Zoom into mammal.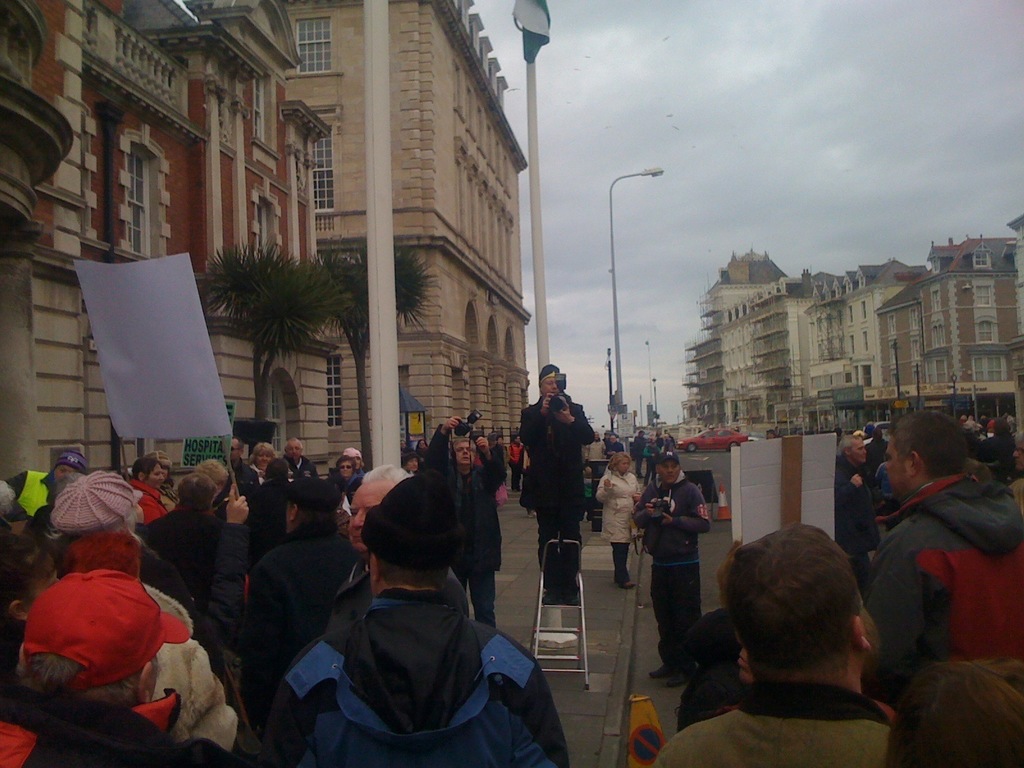
Zoom target: {"x1": 646, "y1": 452, "x2": 710, "y2": 691}.
